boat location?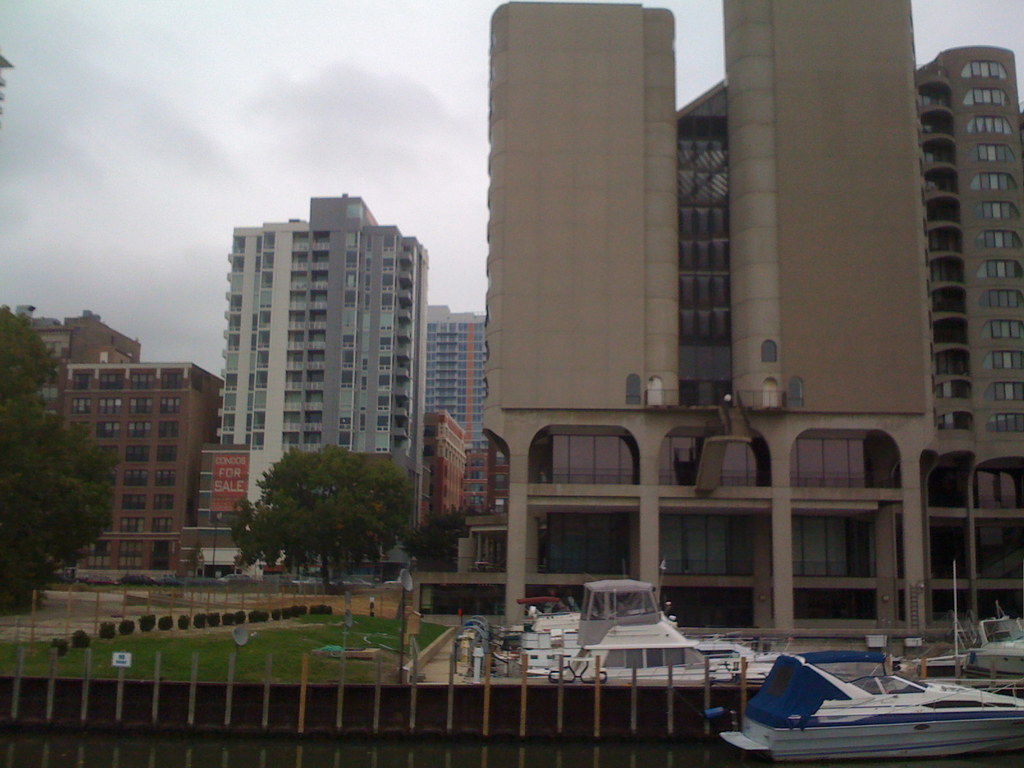
721:650:1023:765
